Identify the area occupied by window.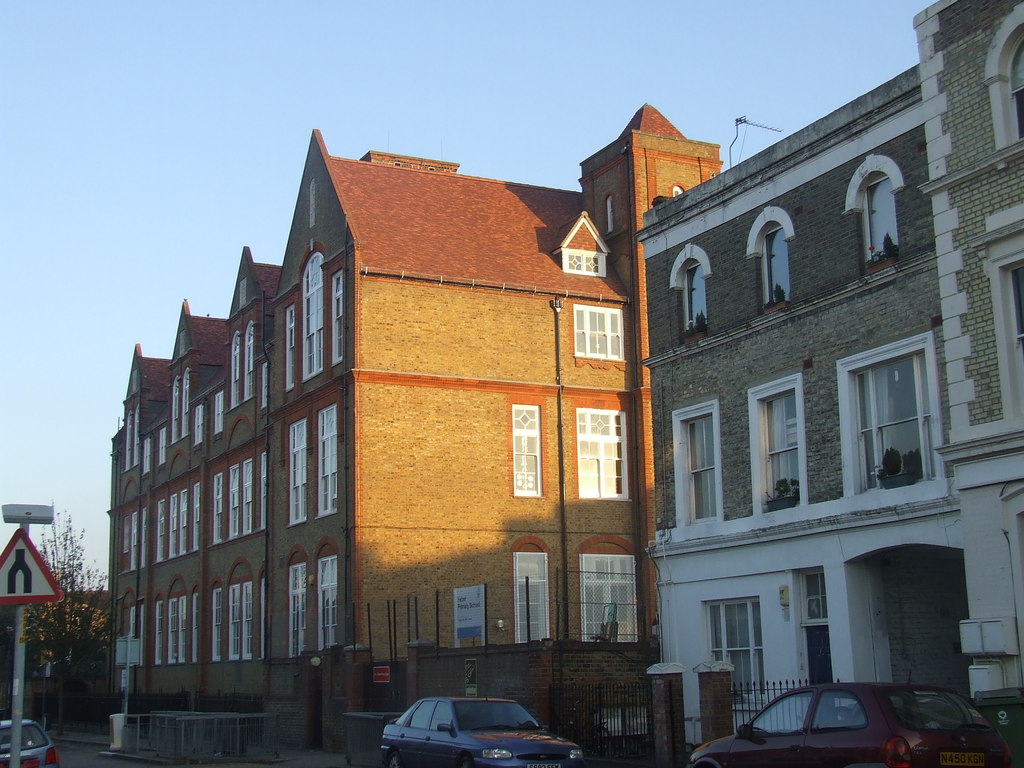
Area: crop(673, 396, 718, 526).
